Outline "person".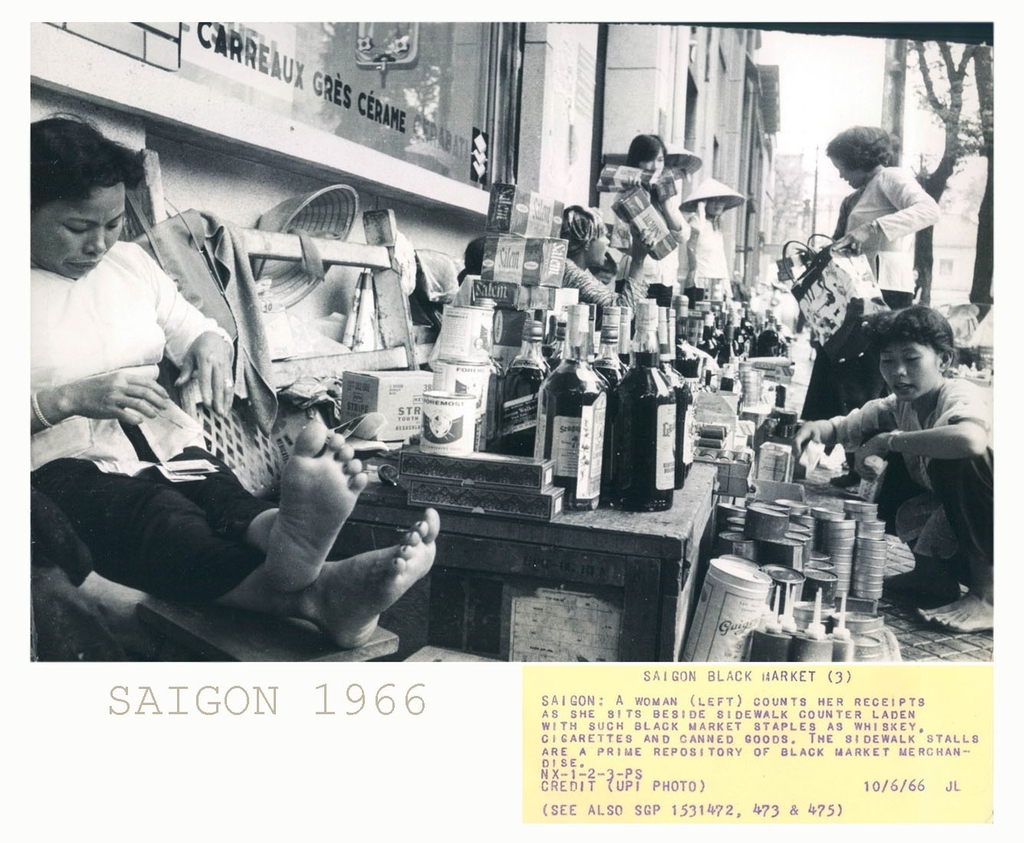
Outline: box=[799, 122, 947, 426].
